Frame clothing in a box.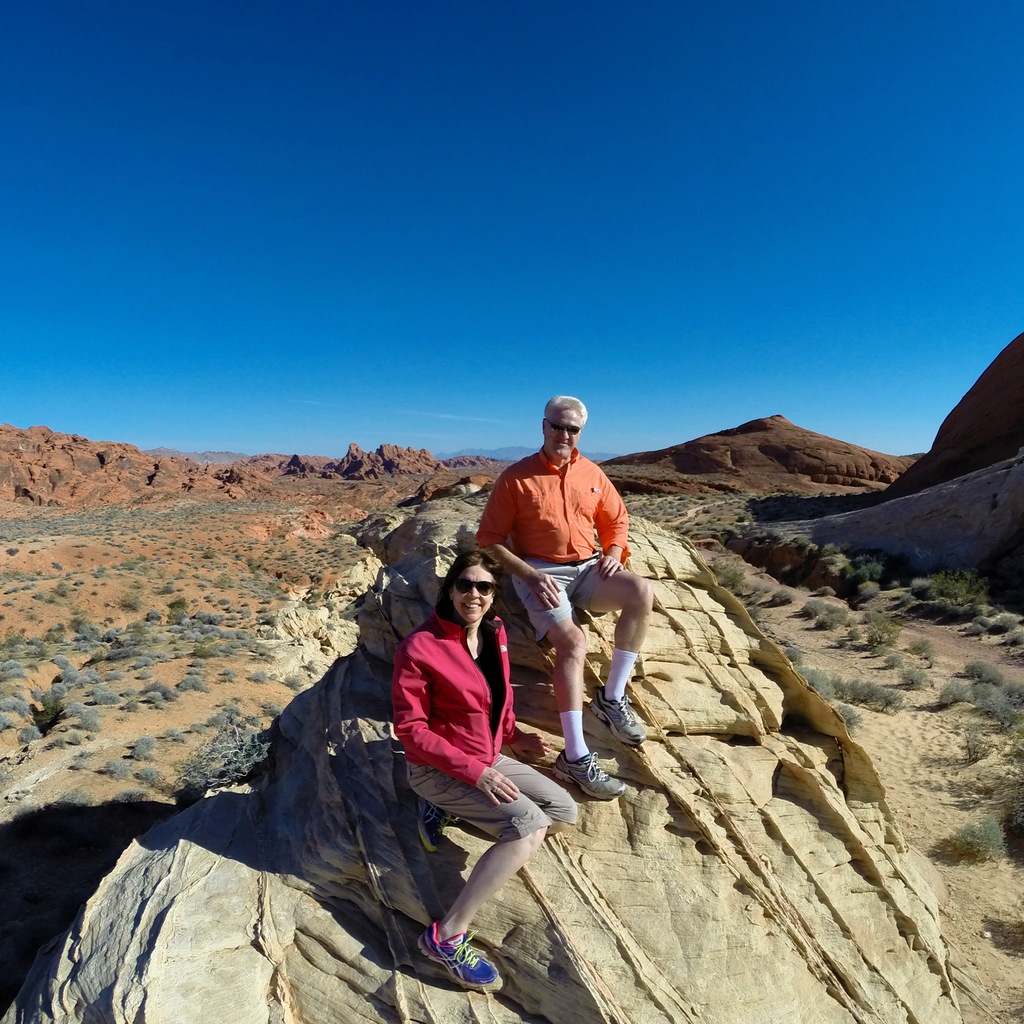
<bbox>386, 607, 591, 884</bbox>.
